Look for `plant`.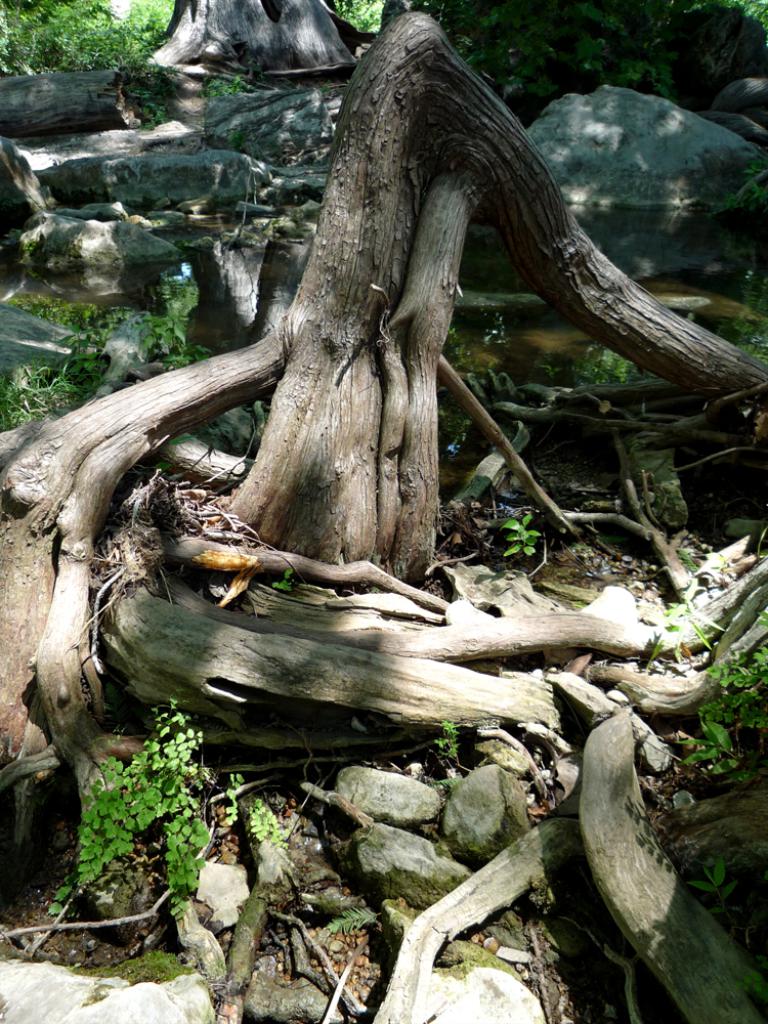
Found: detection(66, 946, 198, 1007).
